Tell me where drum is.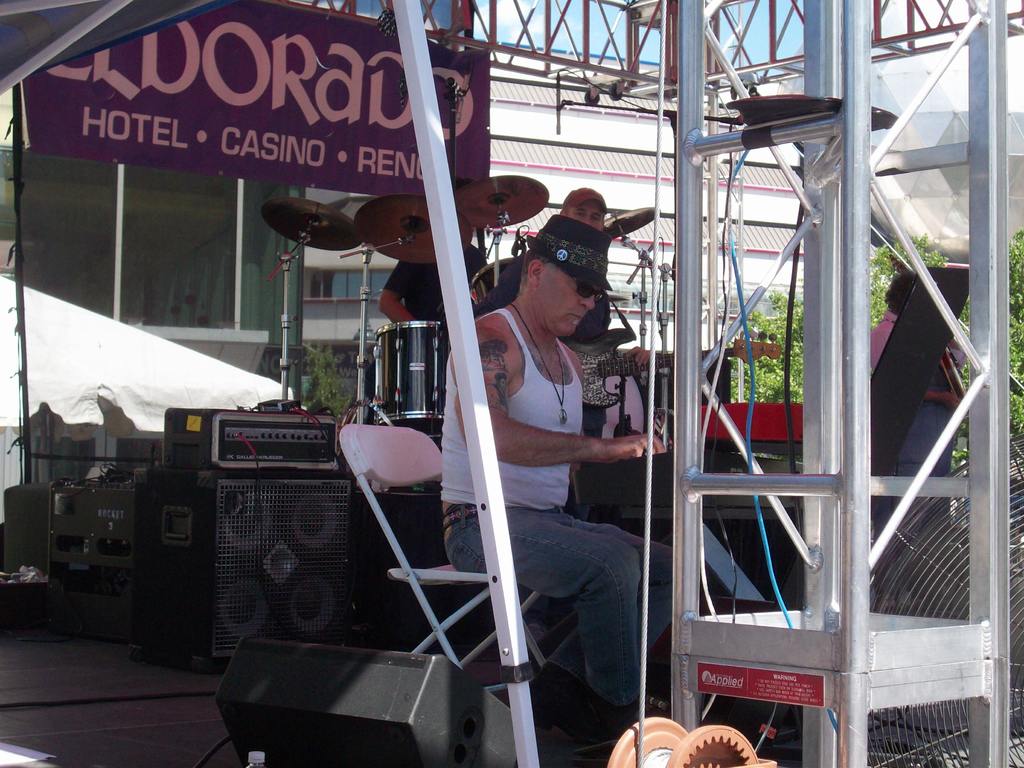
drum is at rect(376, 317, 449, 439).
